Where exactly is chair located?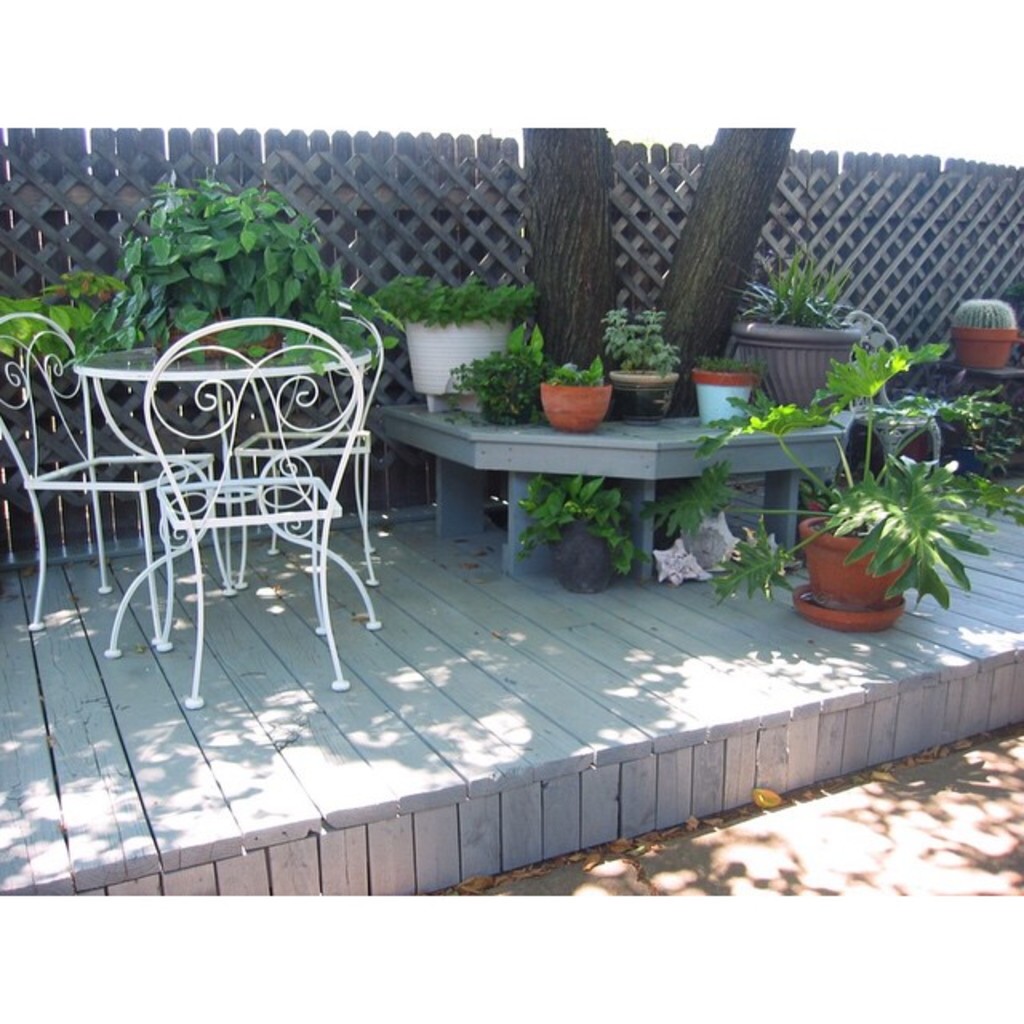
Its bounding box is <bbox>128, 315, 357, 707</bbox>.
